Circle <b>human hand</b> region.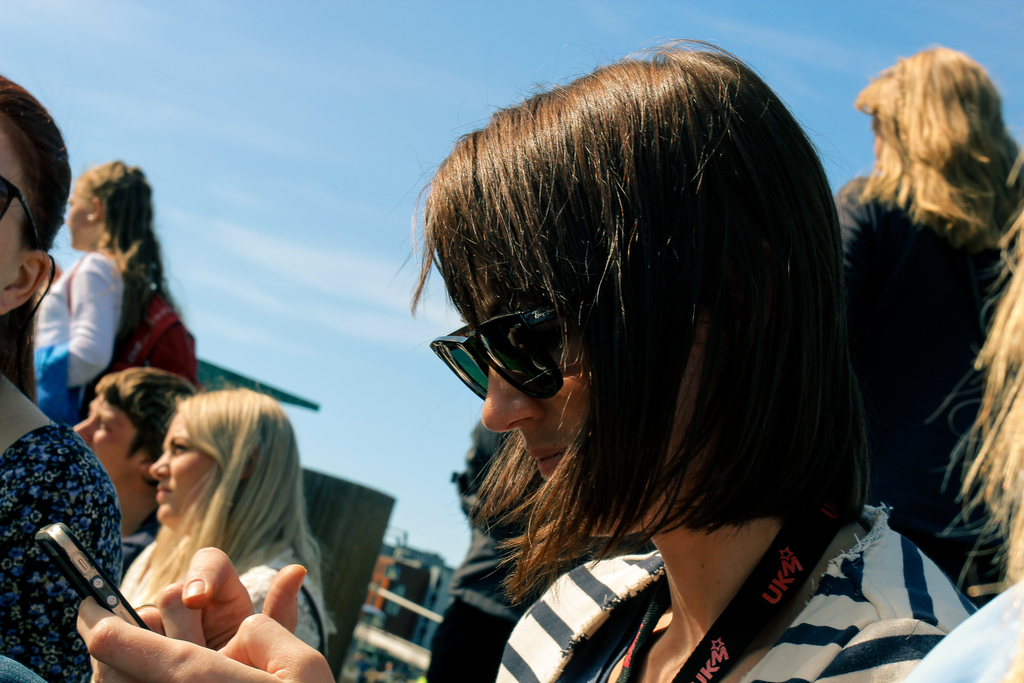
Region: Rect(75, 595, 337, 682).
